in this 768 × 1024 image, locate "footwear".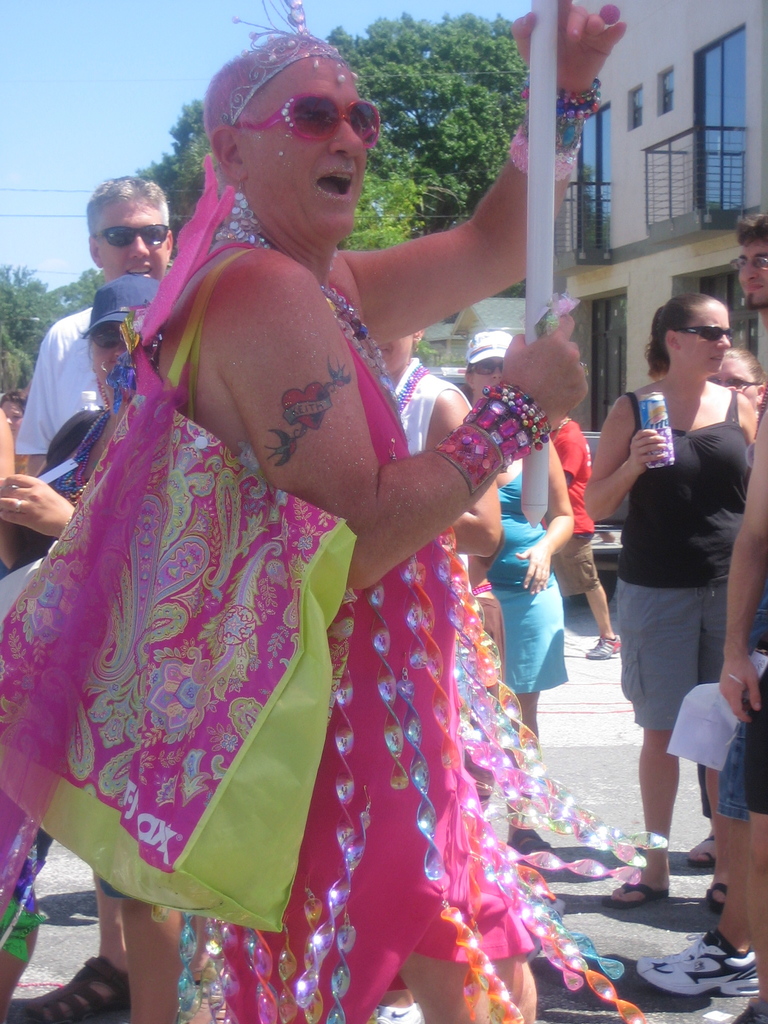
Bounding box: 636 918 765 996.
